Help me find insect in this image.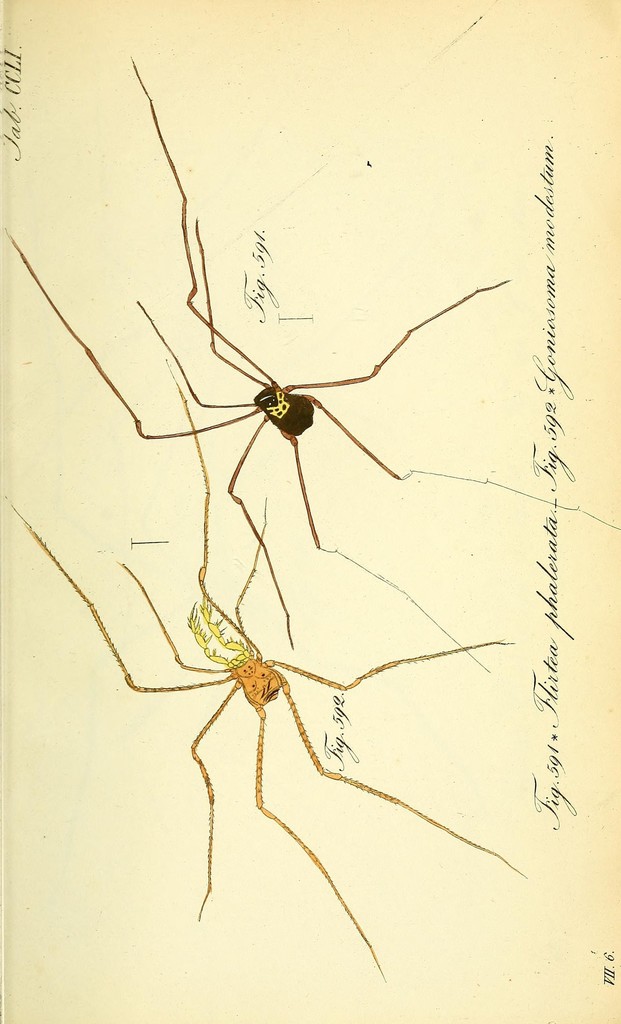
Found it: left=0, top=55, right=620, bottom=644.
